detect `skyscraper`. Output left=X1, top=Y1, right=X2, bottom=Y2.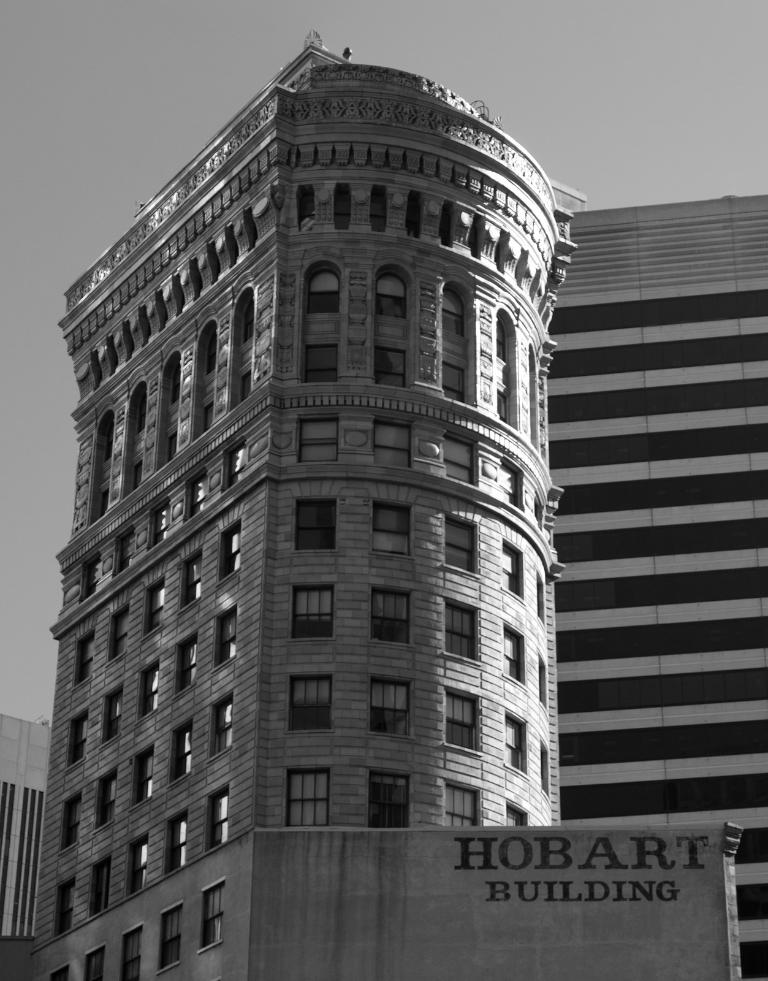
left=0, top=40, right=569, bottom=980.
